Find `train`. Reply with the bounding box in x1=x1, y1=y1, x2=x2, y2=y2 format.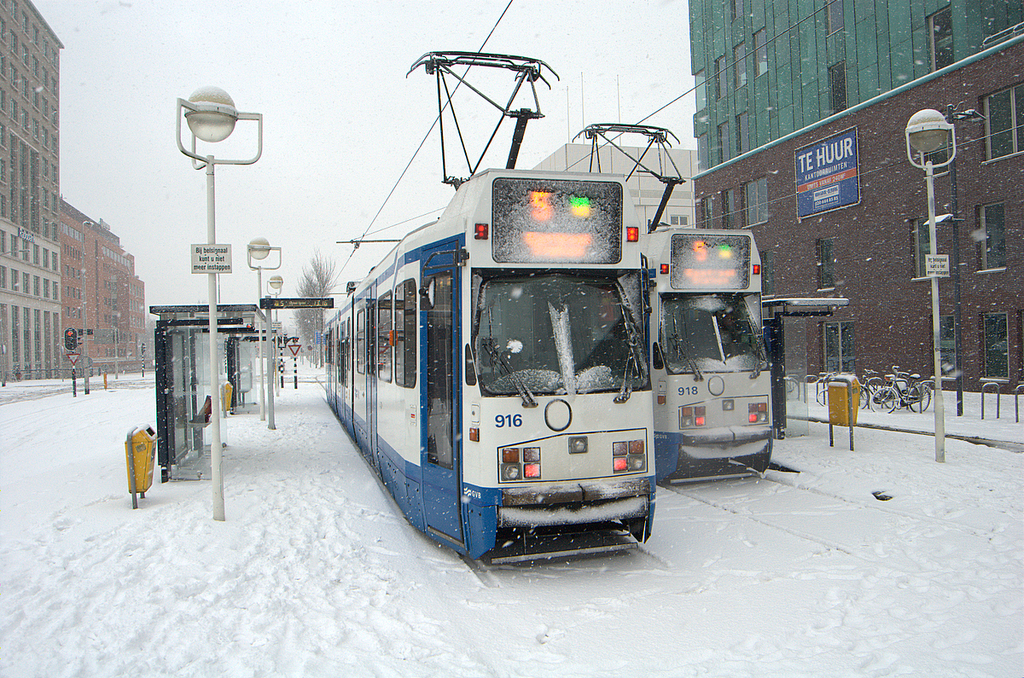
x1=305, y1=52, x2=660, y2=563.
